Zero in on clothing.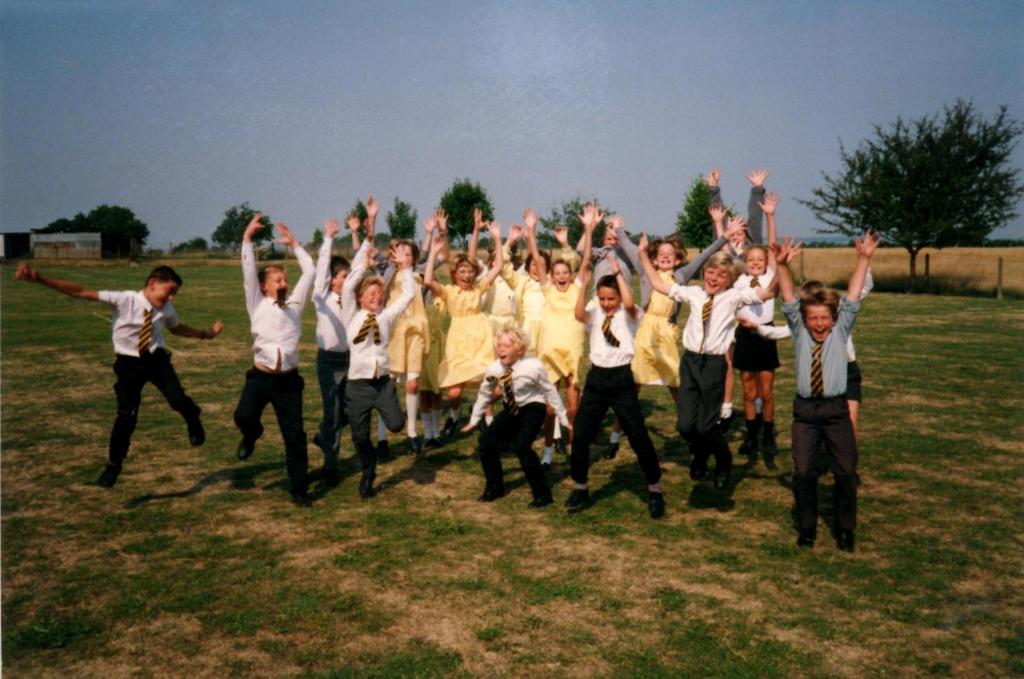
Zeroed in: 356, 380, 410, 481.
